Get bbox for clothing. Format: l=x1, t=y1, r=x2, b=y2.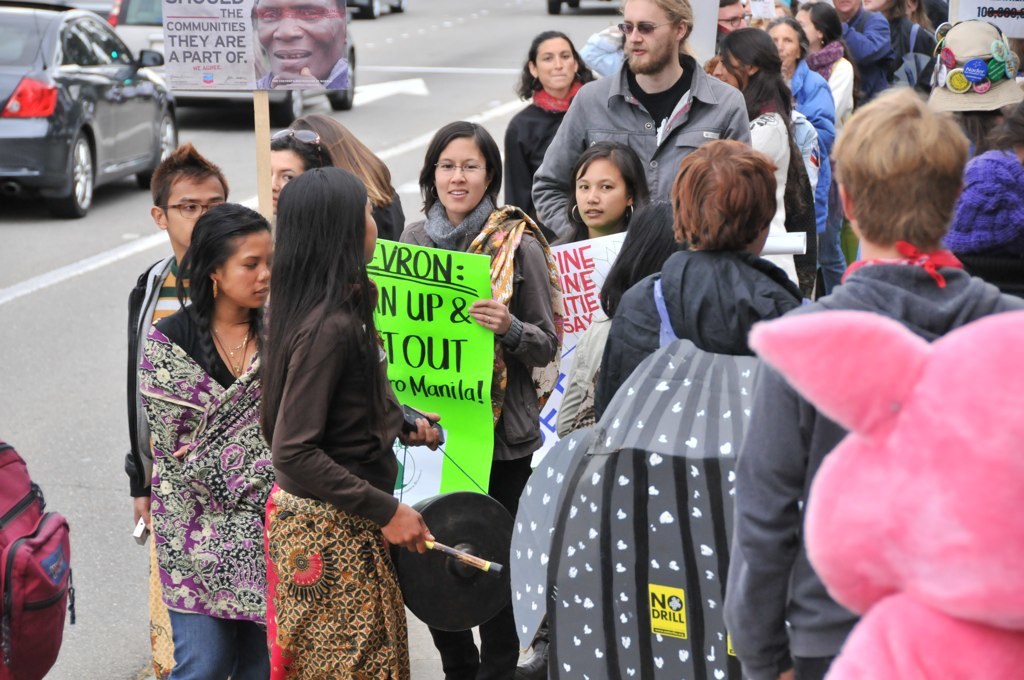
l=702, t=248, r=1020, b=679.
